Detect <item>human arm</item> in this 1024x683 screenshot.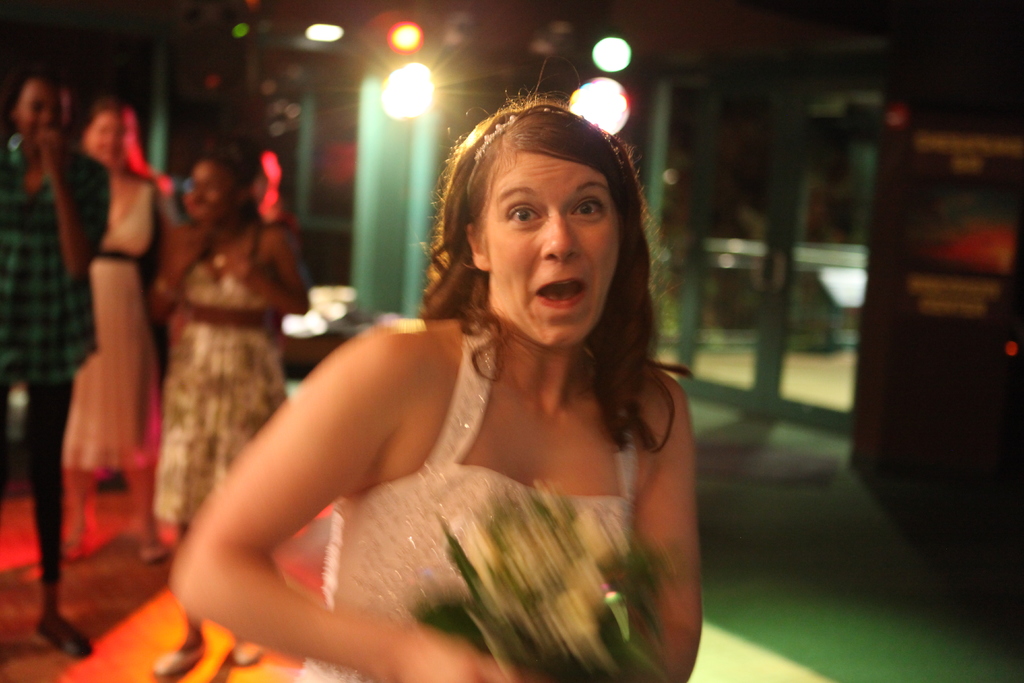
Detection: <region>154, 229, 194, 321</region>.
